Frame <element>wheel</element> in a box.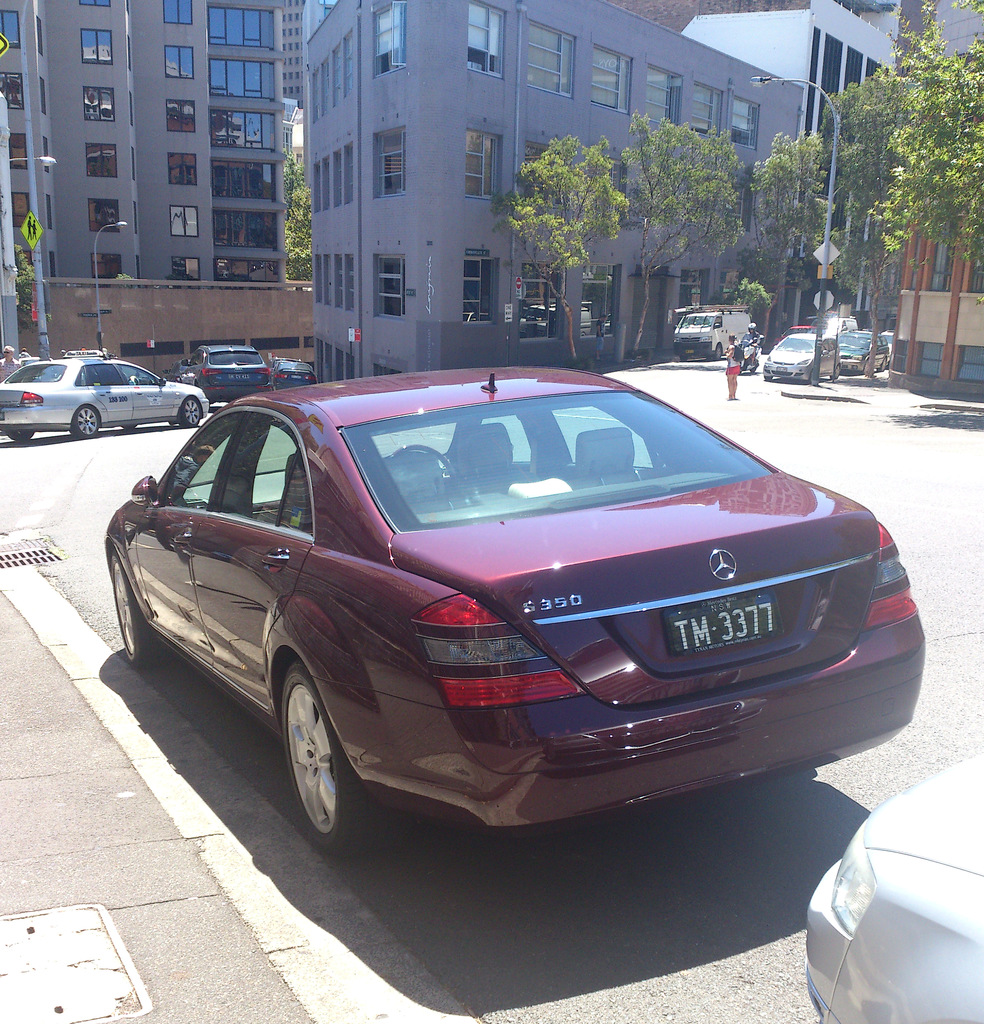
pyautogui.locateOnScreen(180, 398, 206, 427).
